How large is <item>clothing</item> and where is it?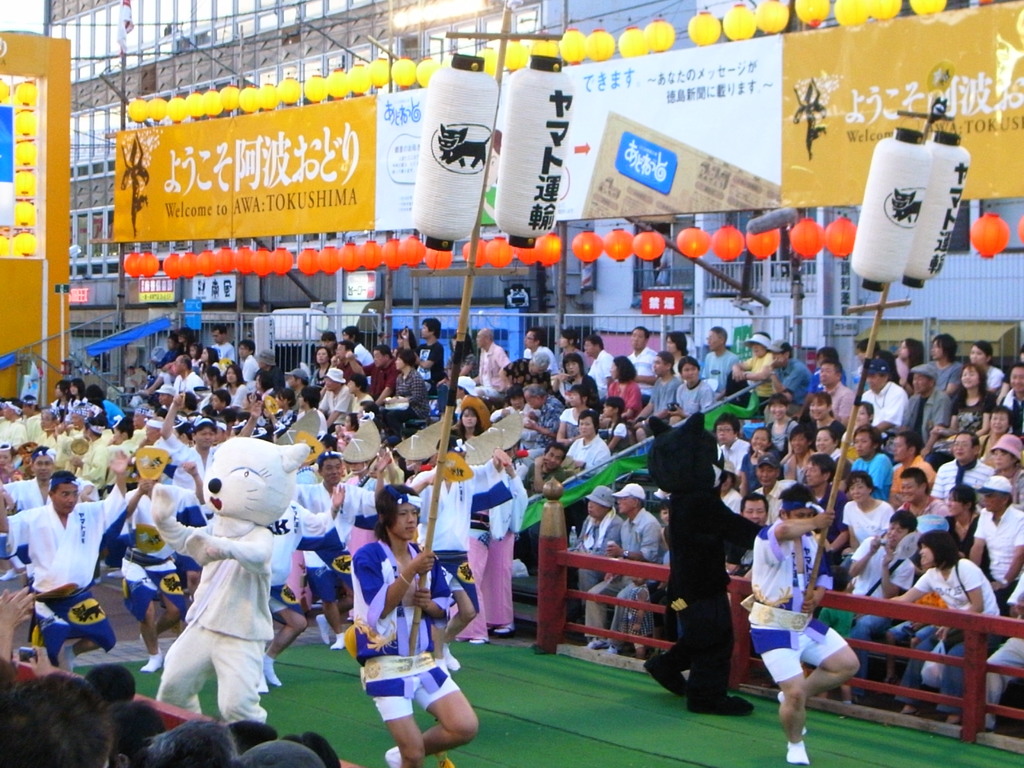
Bounding box: Rect(314, 365, 328, 386).
